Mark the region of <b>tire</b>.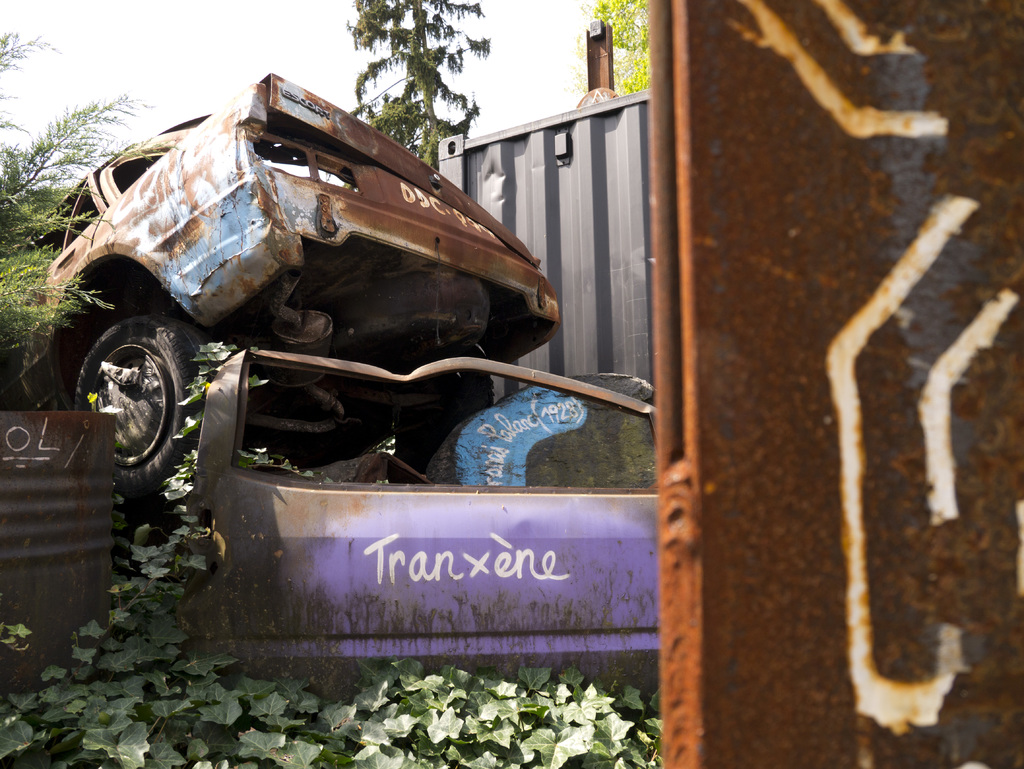
Region: detection(77, 296, 185, 479).
